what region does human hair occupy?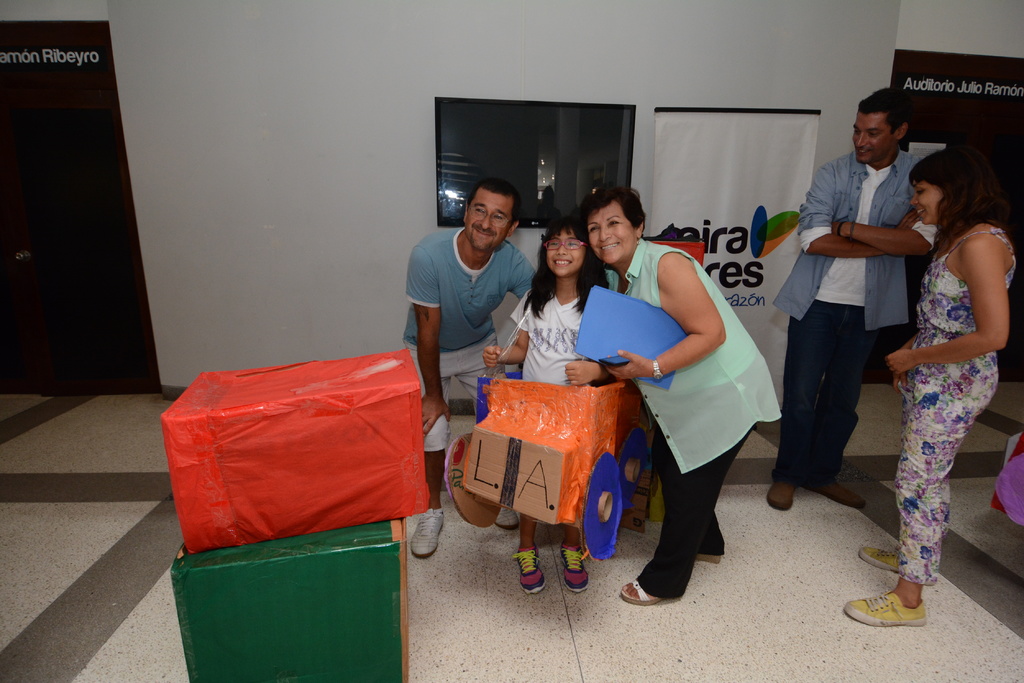
detection(521, 216, 609, 316).
